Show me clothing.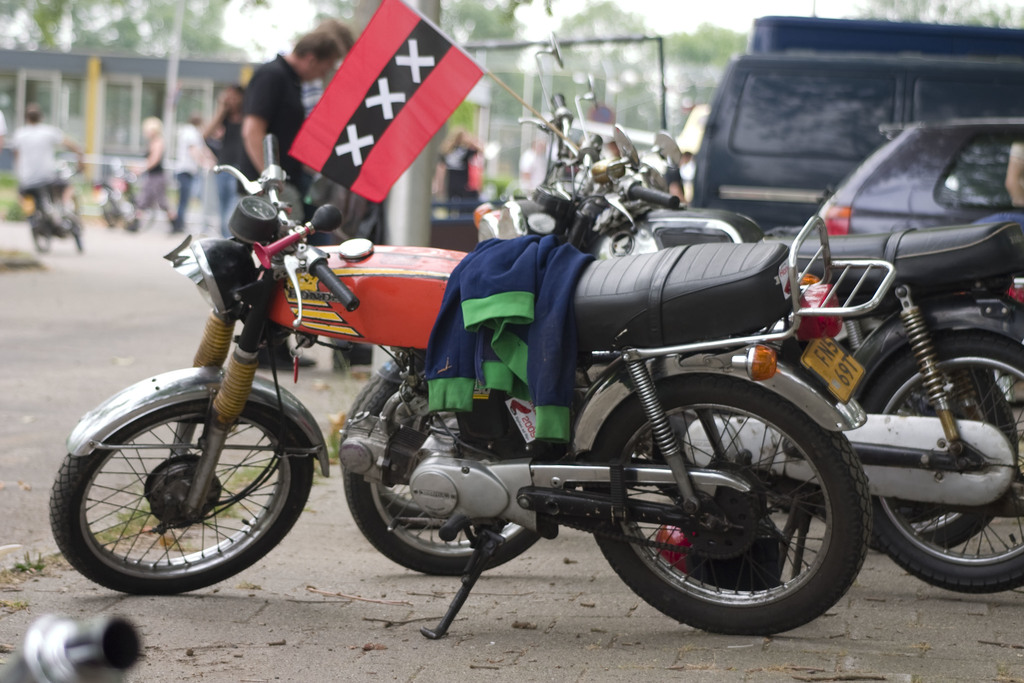
clothing is here: locate(14, 115, 72, 193).
